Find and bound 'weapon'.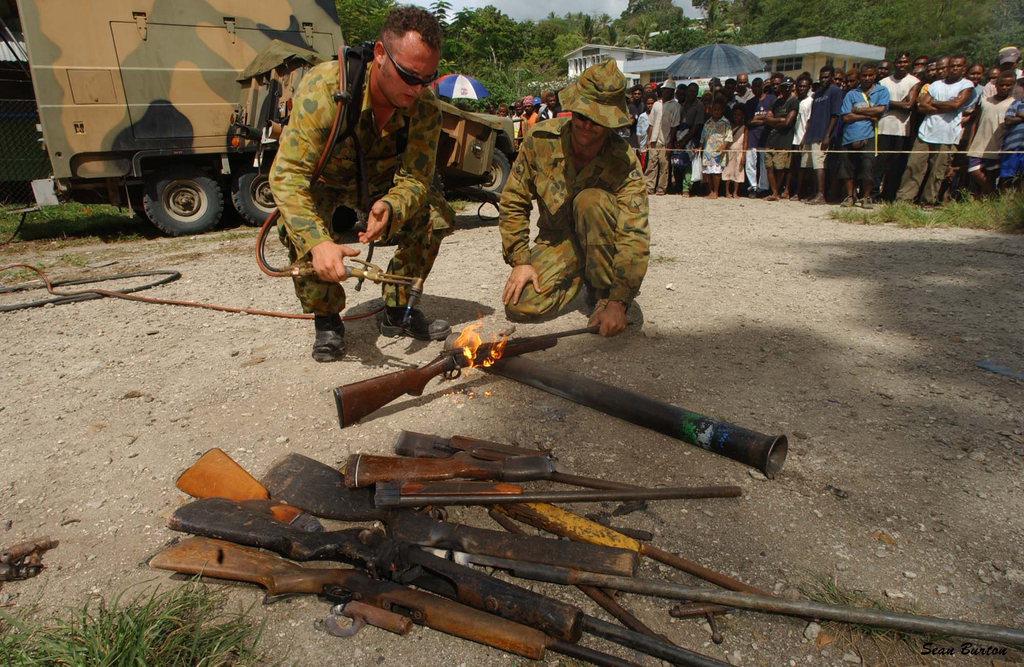
Bound: bbox=[374, 419, 649, 488].
